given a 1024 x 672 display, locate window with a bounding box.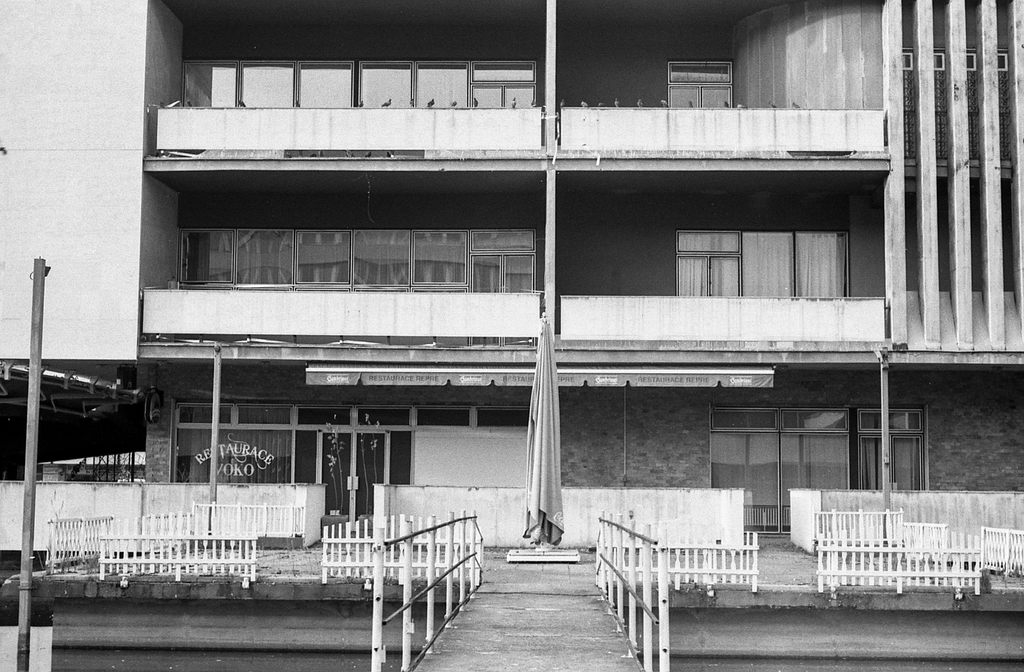
Located: region(171, 403, 296, 489).
